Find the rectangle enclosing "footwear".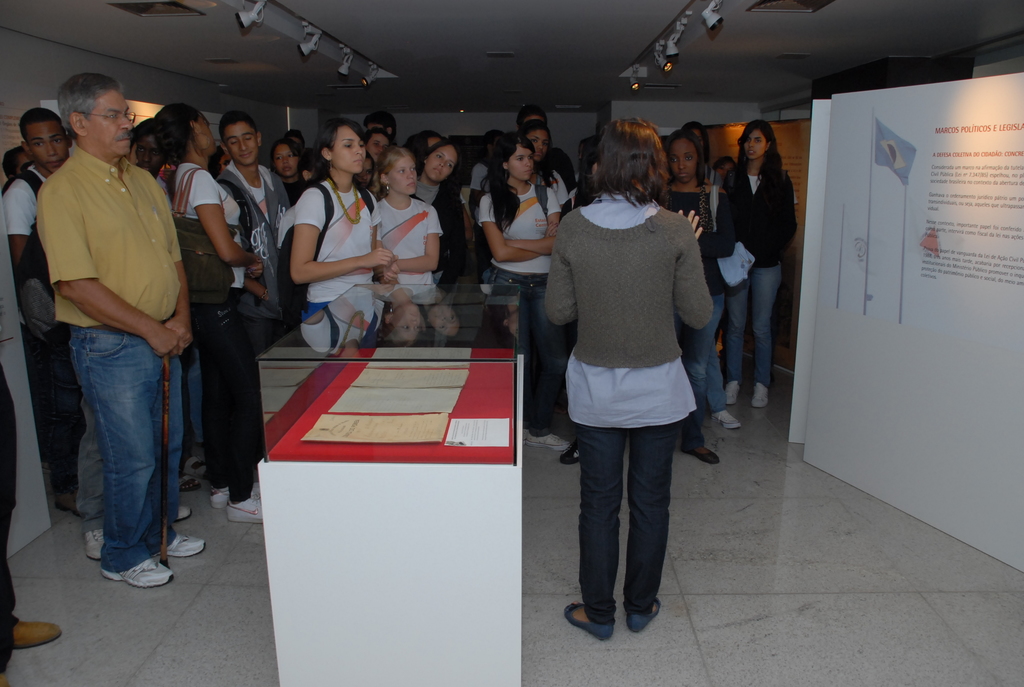
bbox(754, 381, 770, 410).
